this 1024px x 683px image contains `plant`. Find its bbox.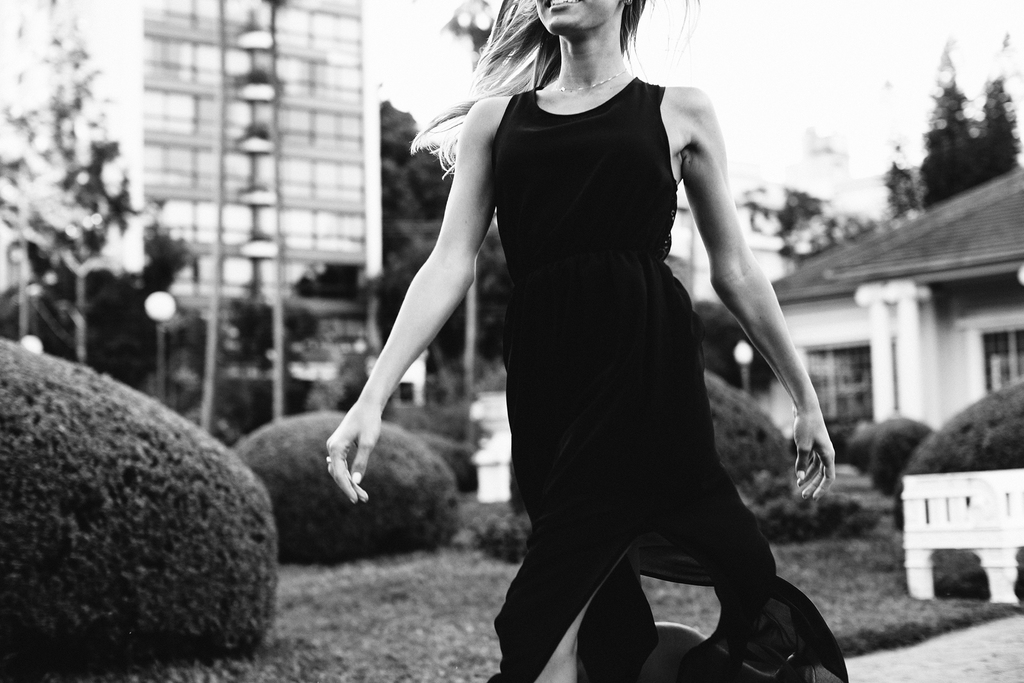
901,377,1023,483.
